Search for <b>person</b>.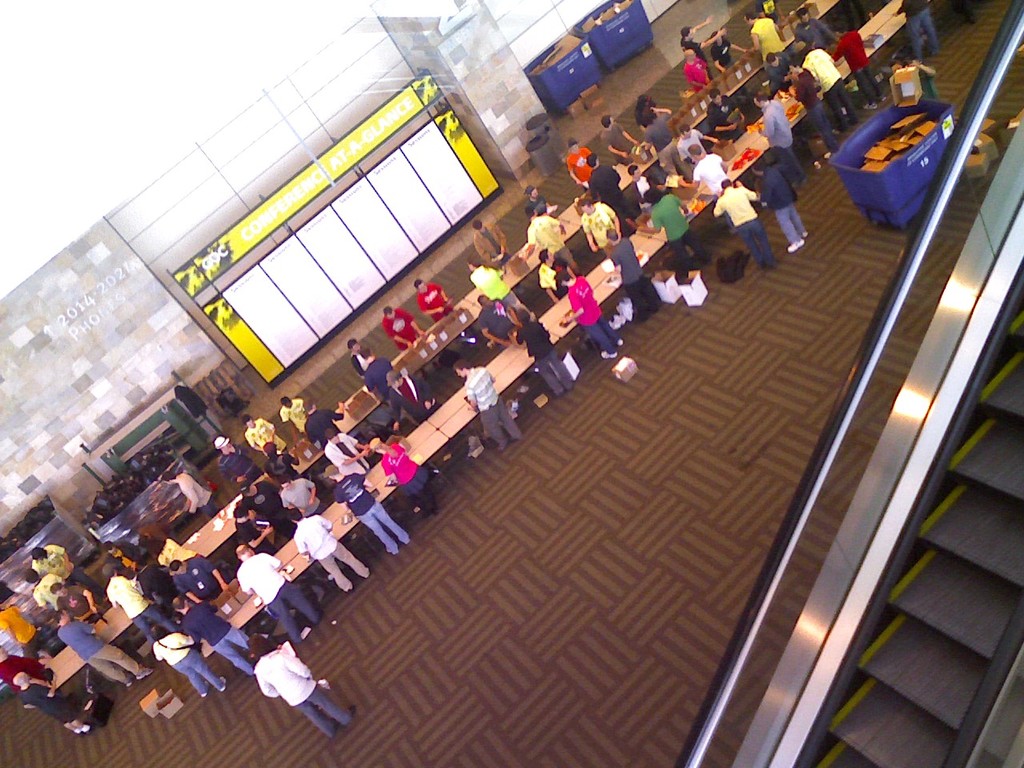
Found at box(321, 466, 403, 552).
